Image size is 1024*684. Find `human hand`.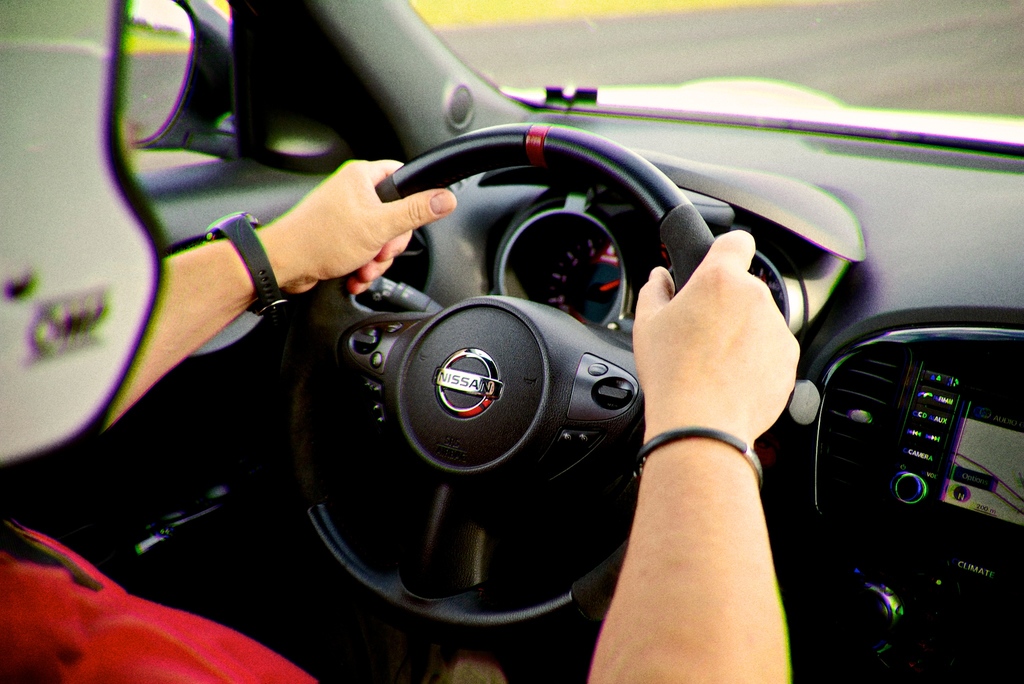
detection(255, 156, 460, 301).
